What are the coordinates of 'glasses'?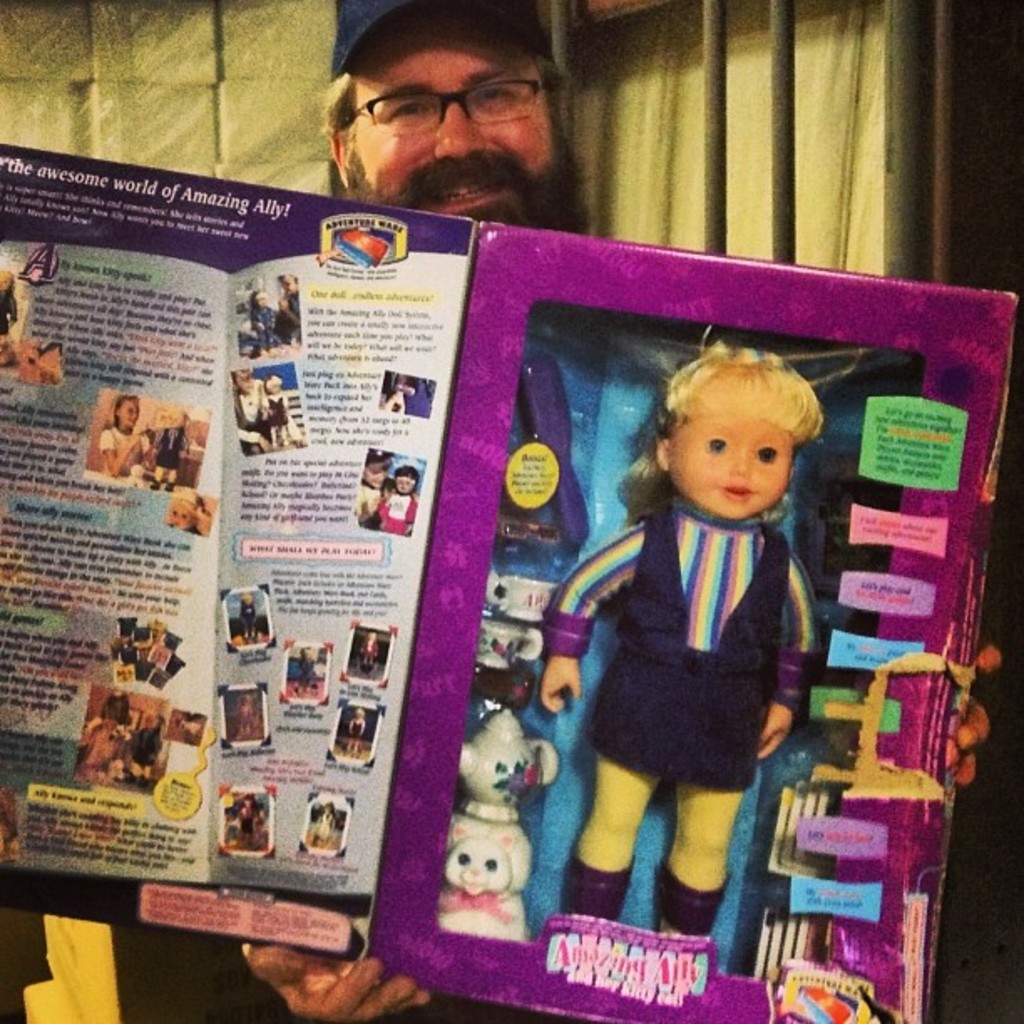
rect(336, 62, 561, 122).
